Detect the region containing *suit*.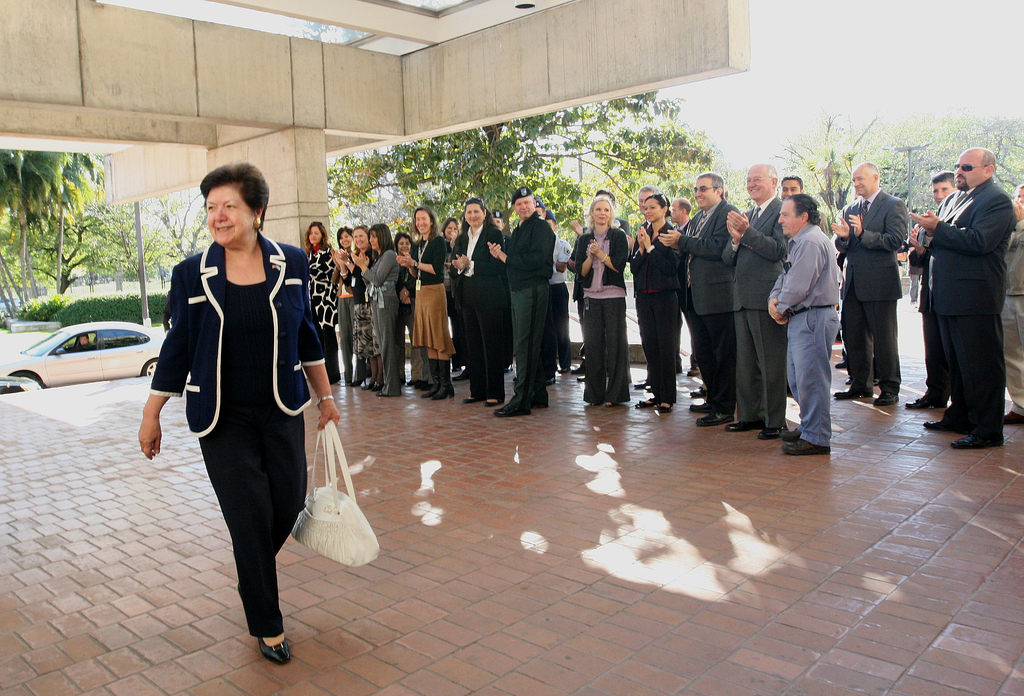
[833,186,908,393].
